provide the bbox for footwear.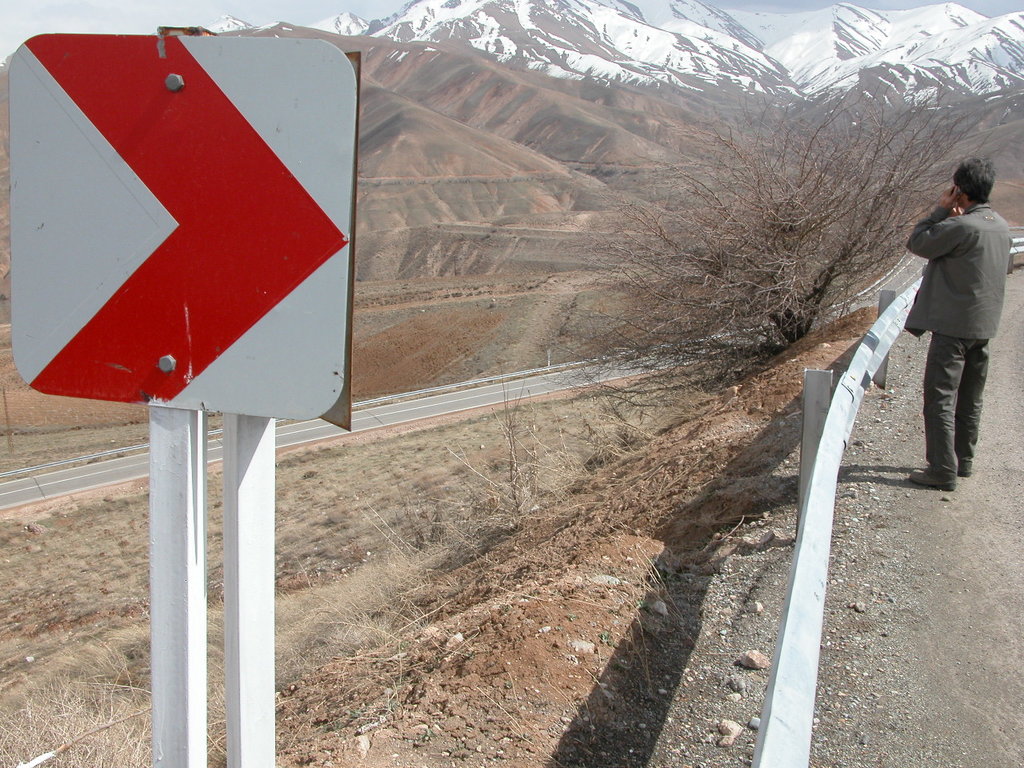
(x1=955, y1=458, x2=971, y2=478).
